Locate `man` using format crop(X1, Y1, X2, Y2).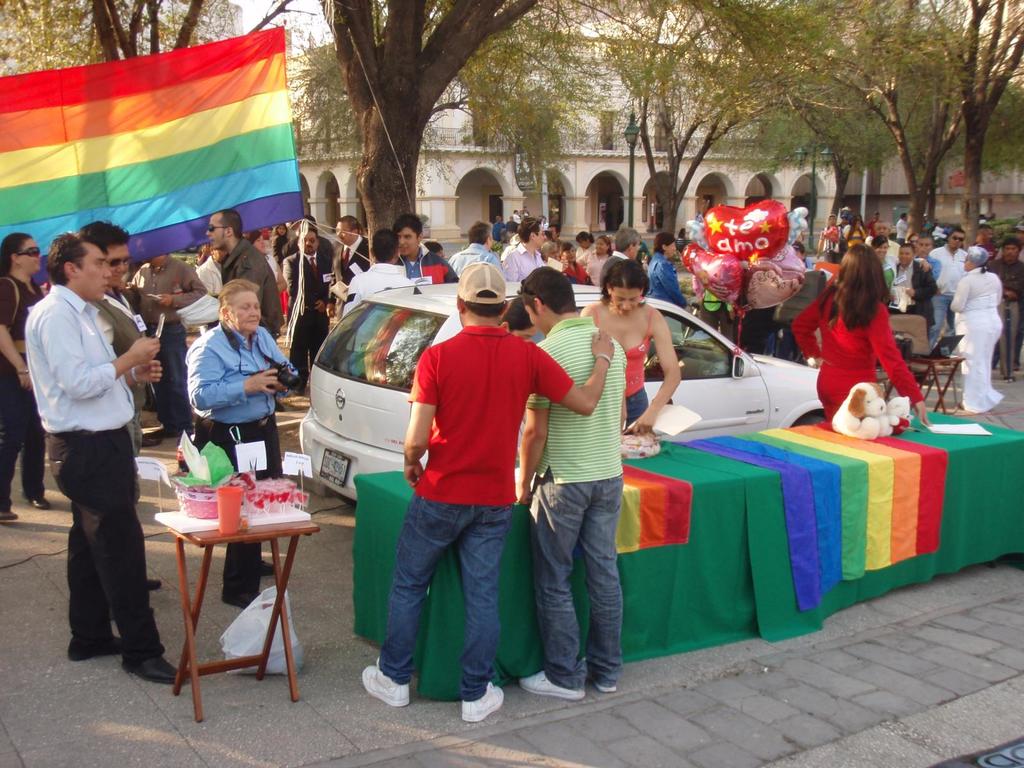
crop(362, 262, 616, 721).
